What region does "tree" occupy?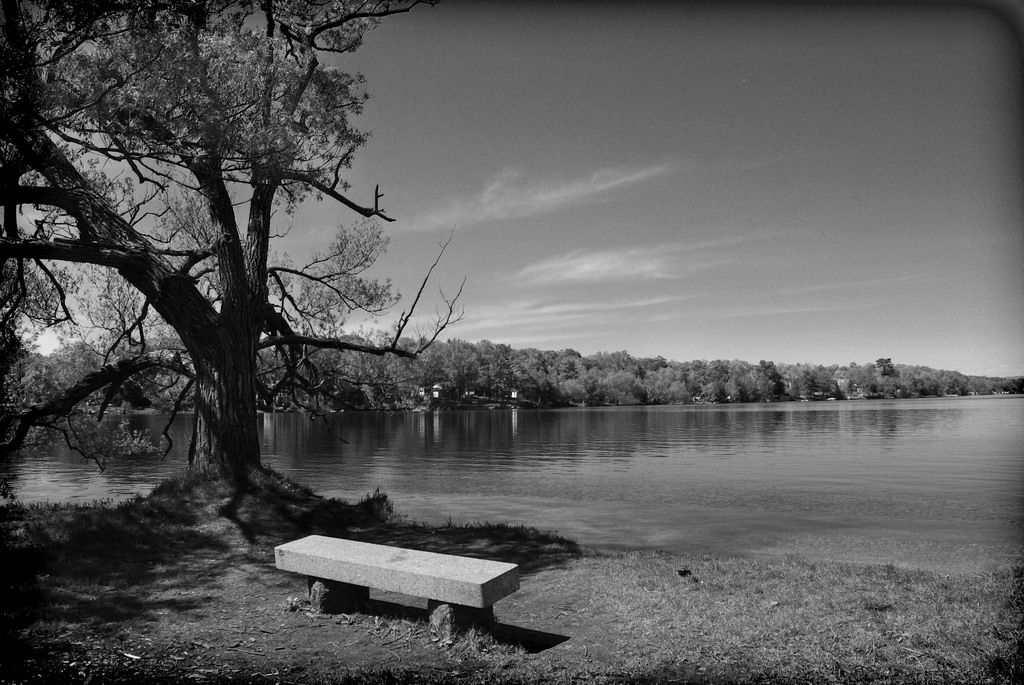
crop(37, 329, 106, 419).
